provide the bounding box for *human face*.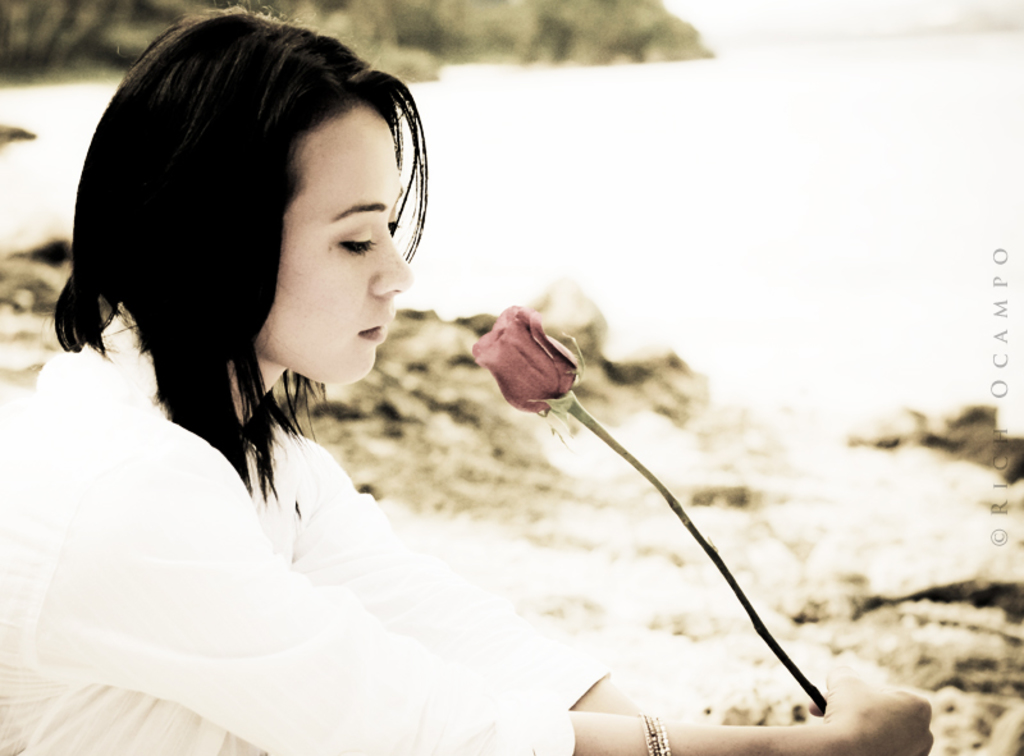
Rect(259, 109, 420, 388).
